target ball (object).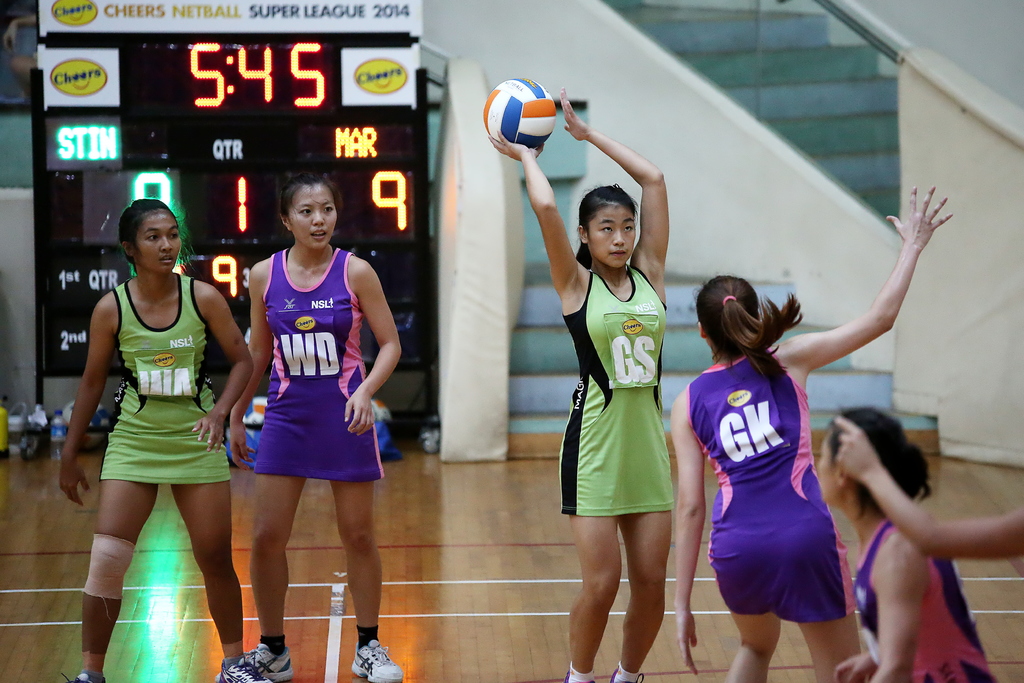
Target region: bbox=(484, 81, 552, 147).
